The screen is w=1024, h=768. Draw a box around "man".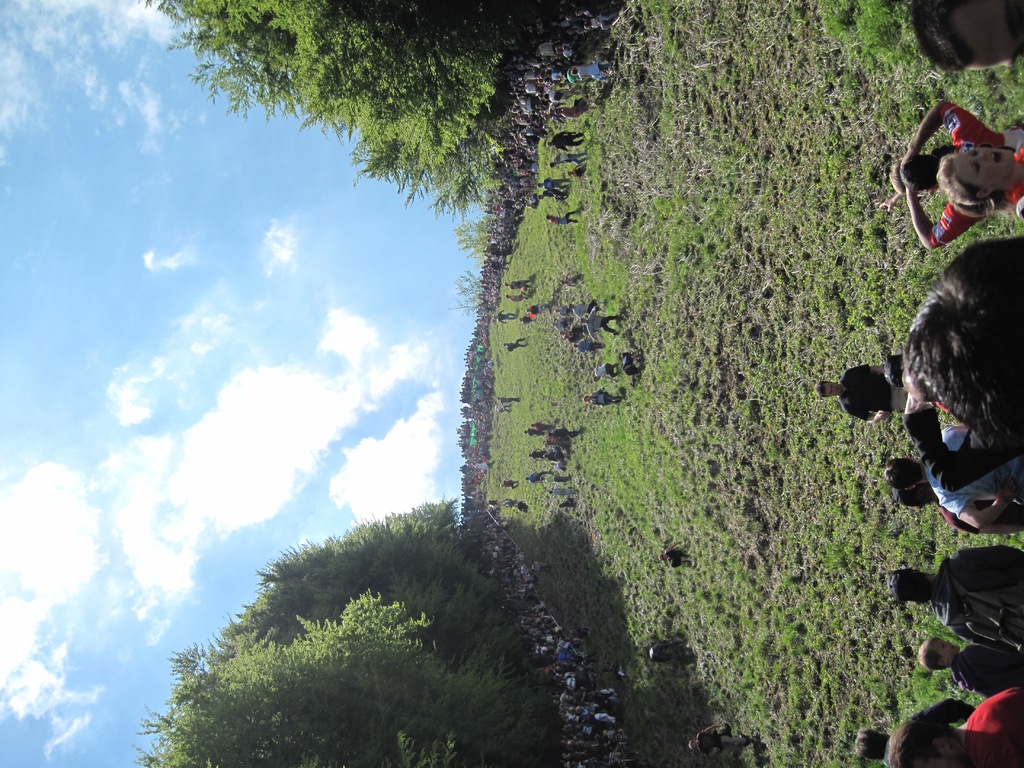
(890, 104, 1023, 246).
